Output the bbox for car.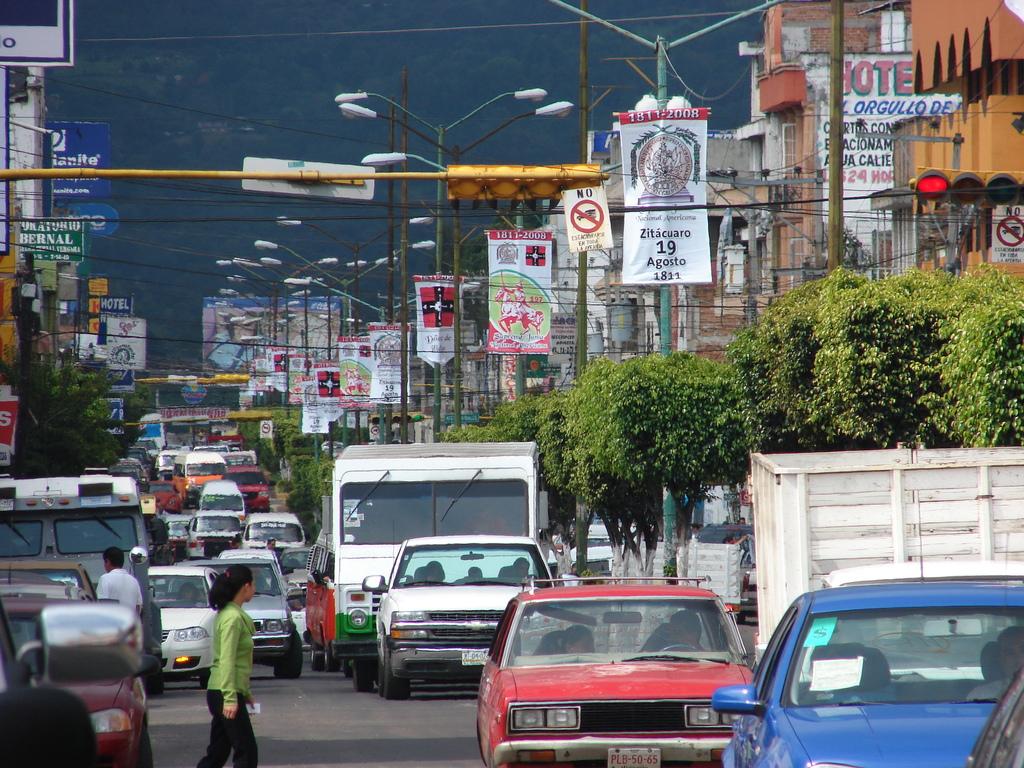
{"x1": 363, "y1": 533, "x2": 586, "y2": 698}.
